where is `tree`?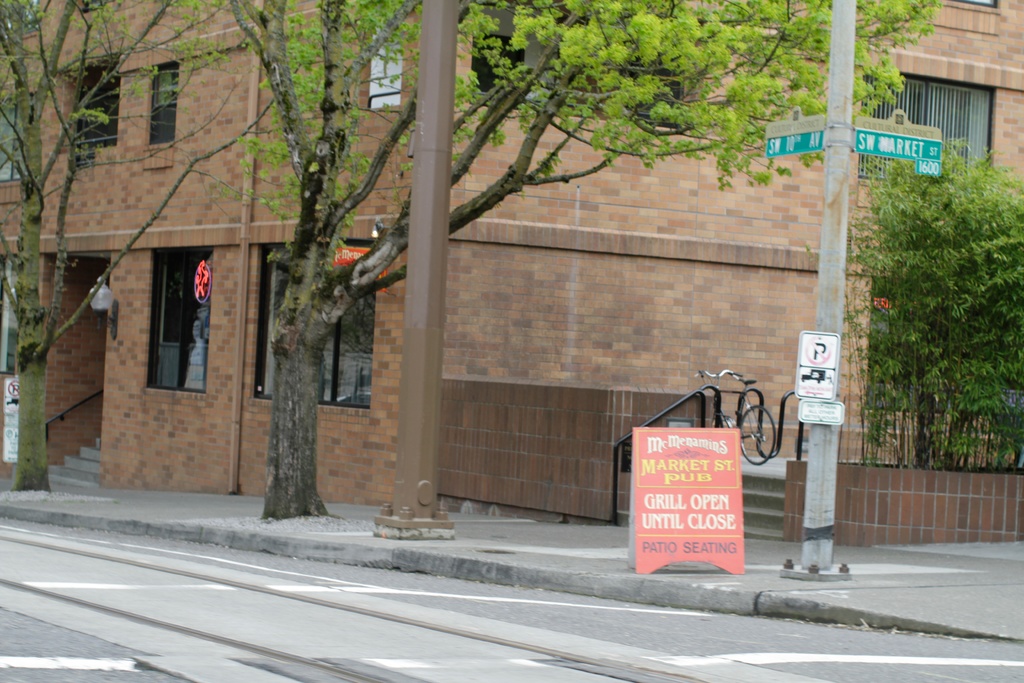
rect(847, 104, 1014, 494).
